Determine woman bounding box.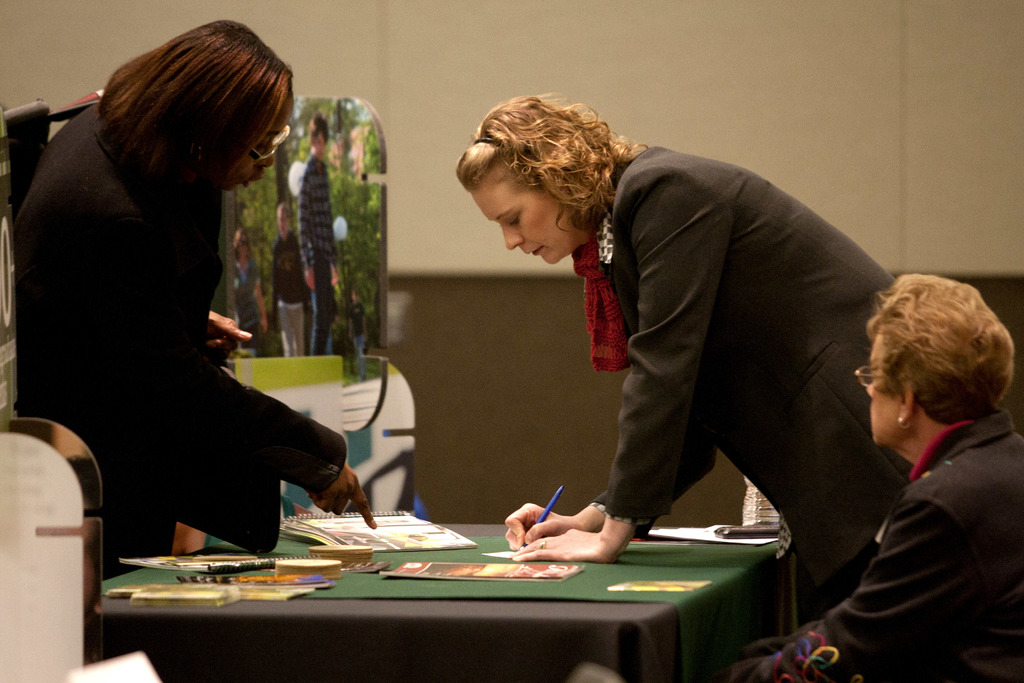
Determined: [12, 21, 376, 581].
